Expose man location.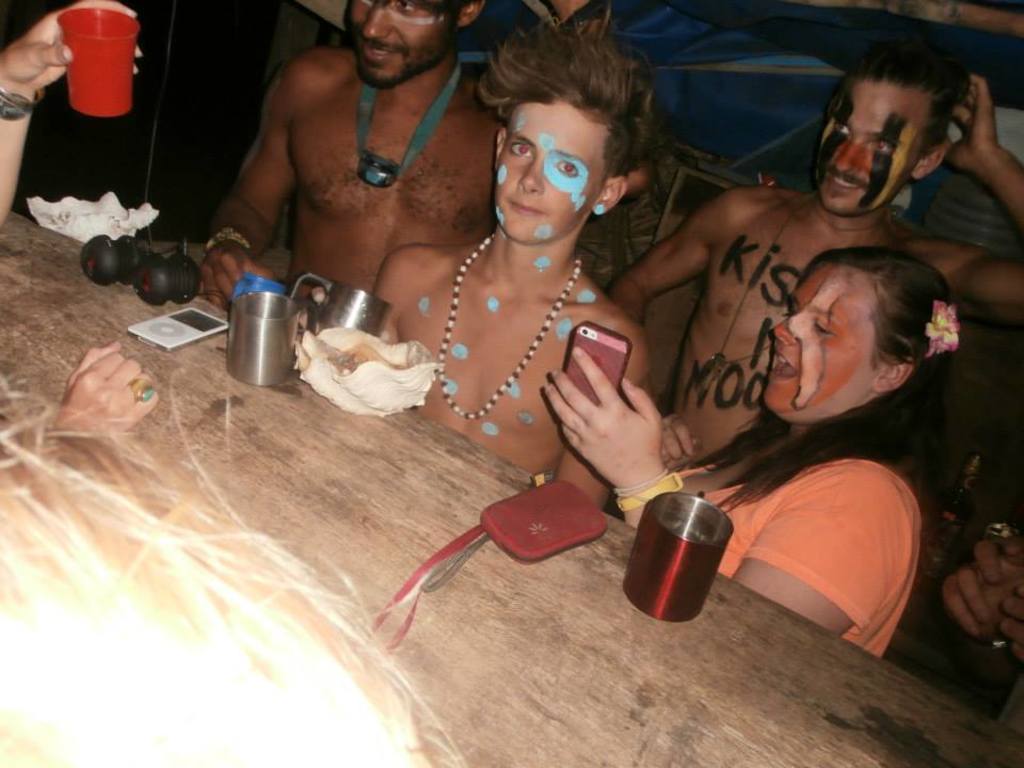
Exposed at (left=609, top=32, right=1023, bottom=467).
